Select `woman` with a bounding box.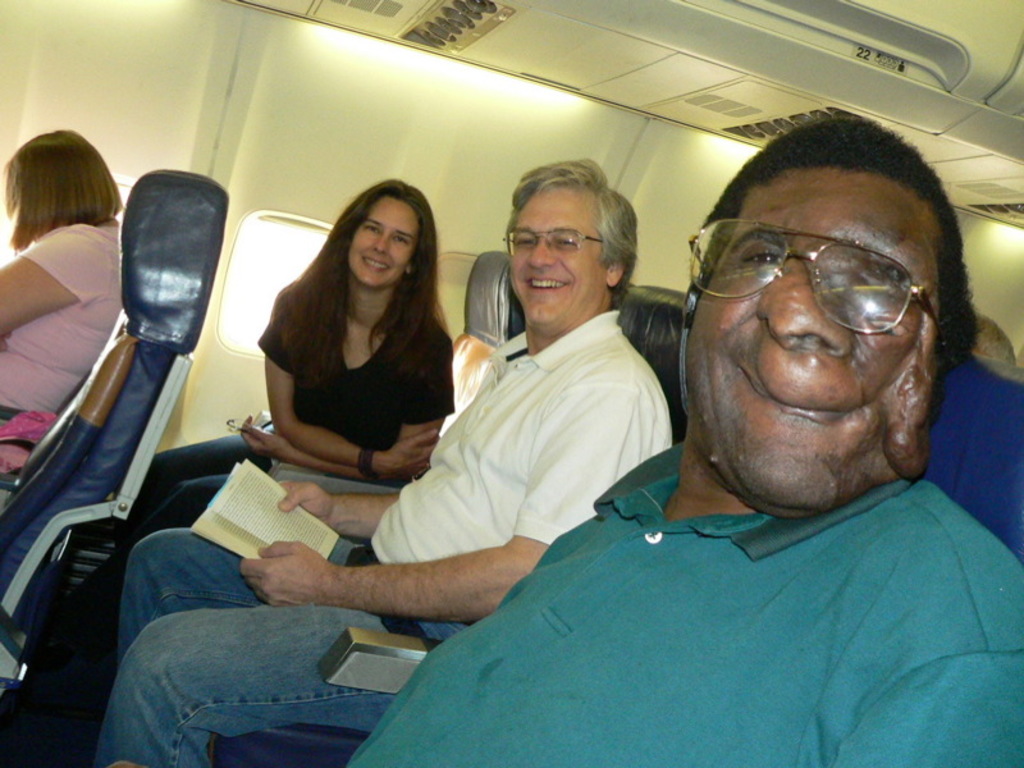
locate(0, 124, 119, 420).
